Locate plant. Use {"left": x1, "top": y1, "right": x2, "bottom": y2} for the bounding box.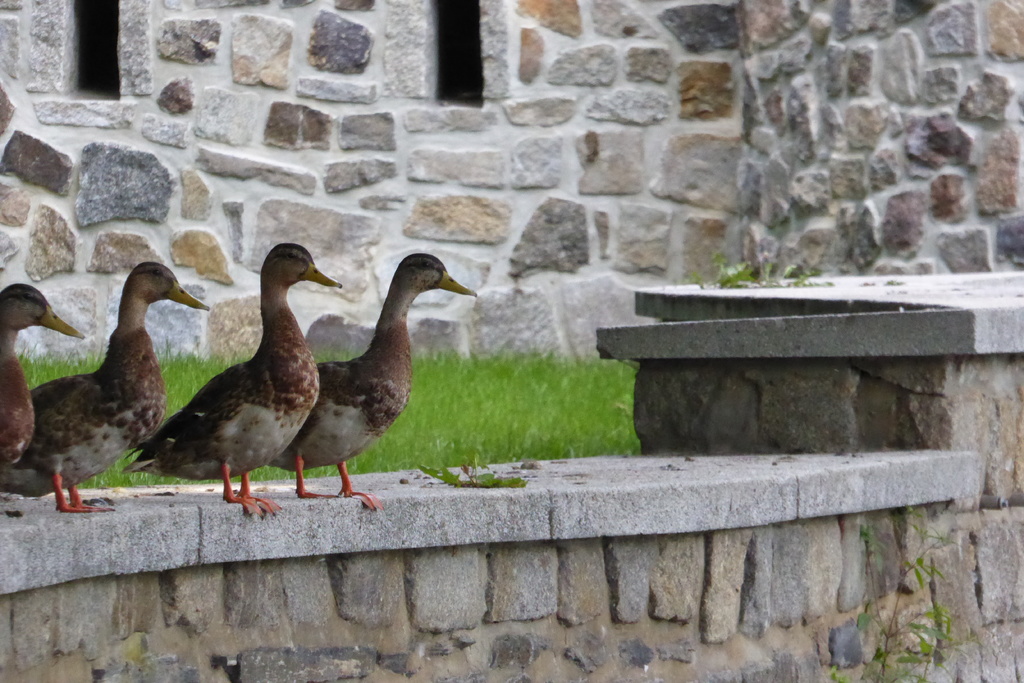
{"left": 696, "top": 233, "right": 811, "bottom": 283}.
